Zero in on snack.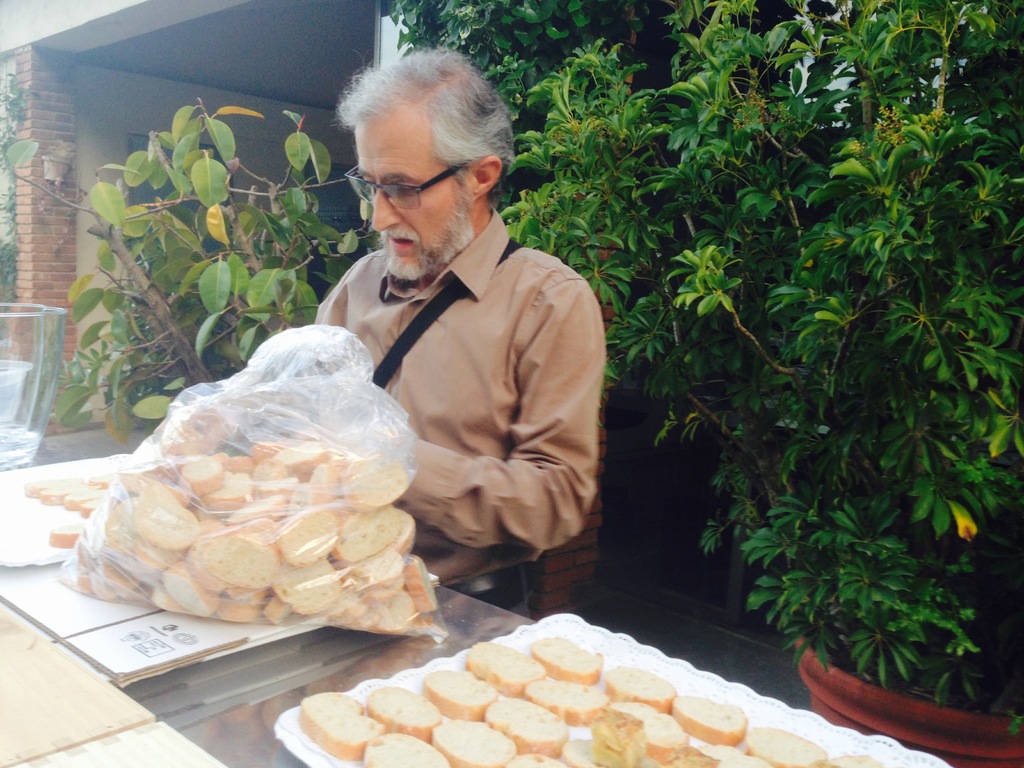
Zeroed in: box(431, 705, 522, 767).
